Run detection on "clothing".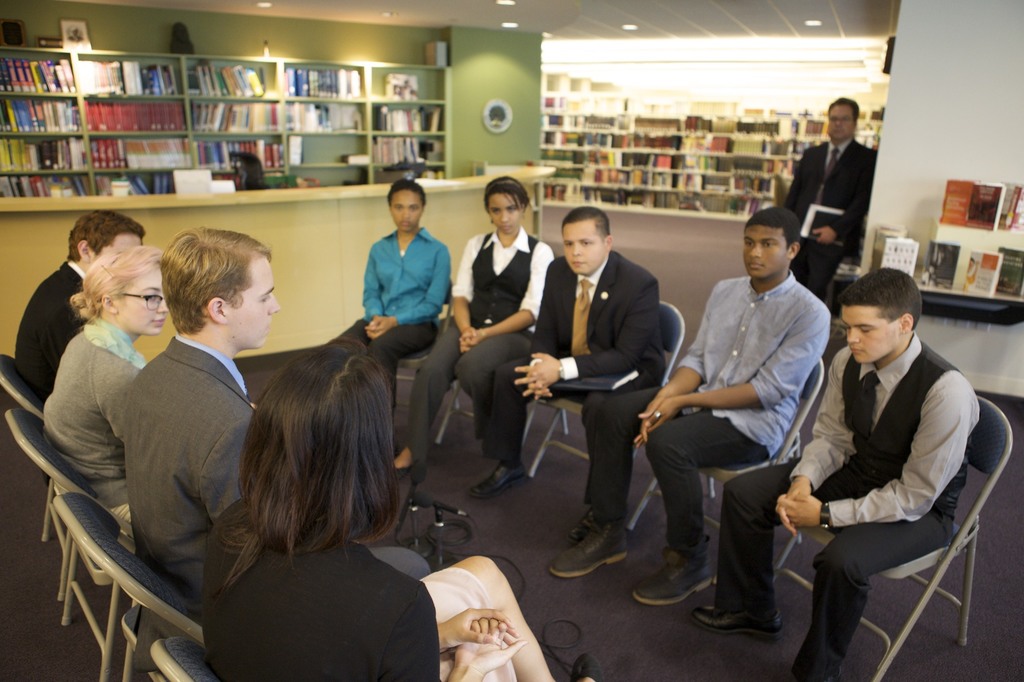
Result: 10 258 100 406.
